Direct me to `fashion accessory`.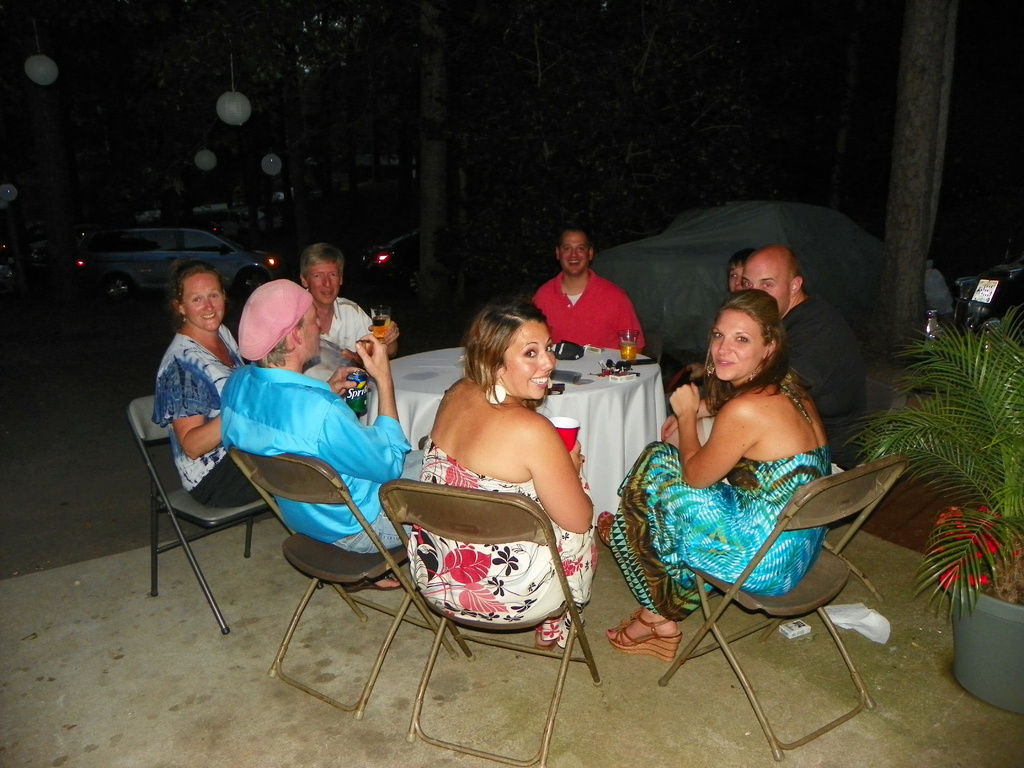
Direction: box(482, 375, 508, 408).
